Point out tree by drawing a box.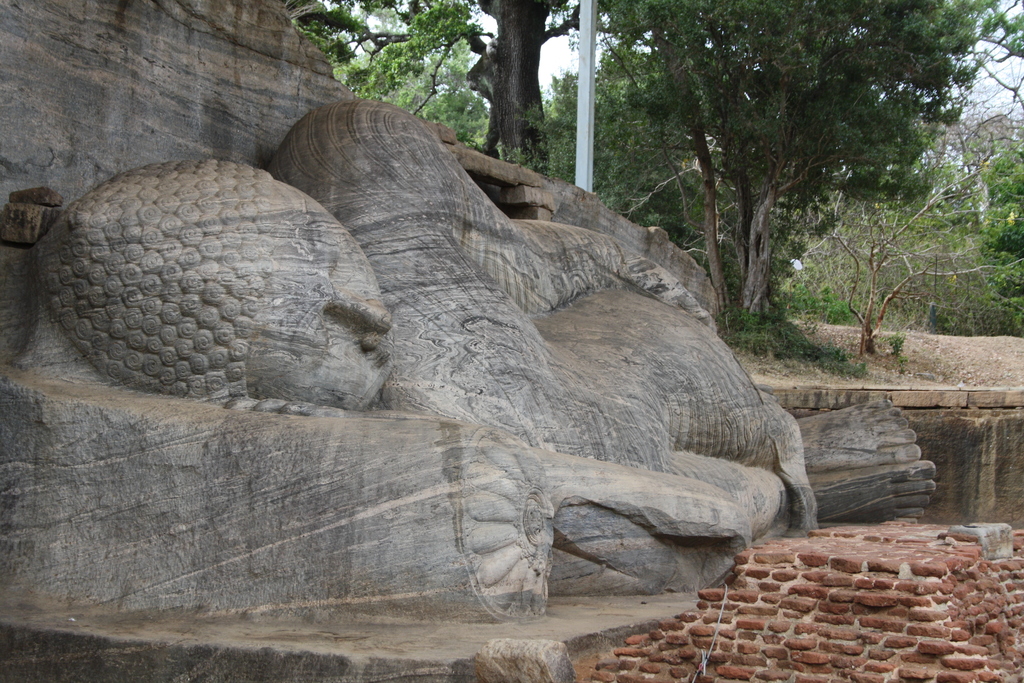
l=961, t=101, r=1023, b=319.
